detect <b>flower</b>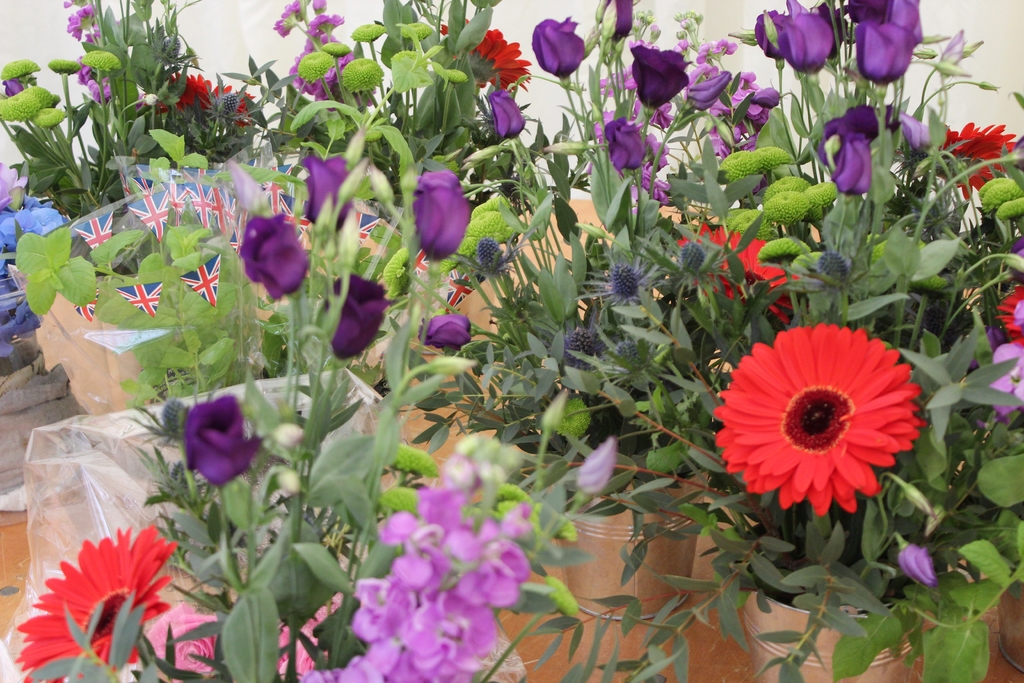
(300,150,354,239)
